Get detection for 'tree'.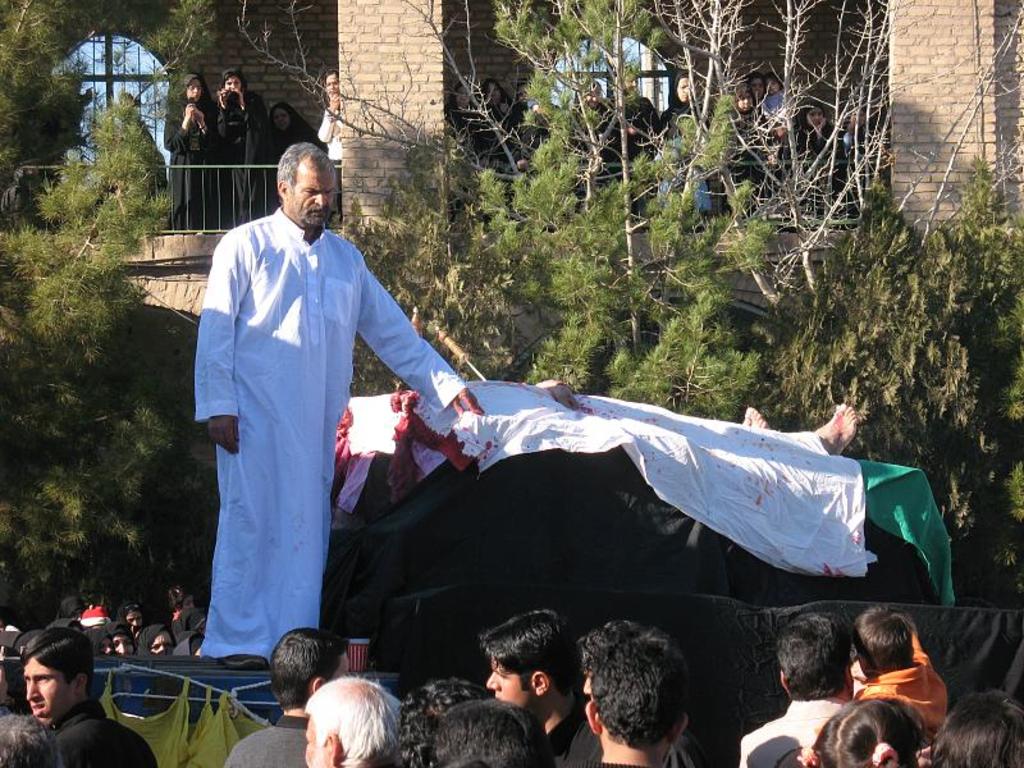
Detection: (933, 161, 1023, 564).
